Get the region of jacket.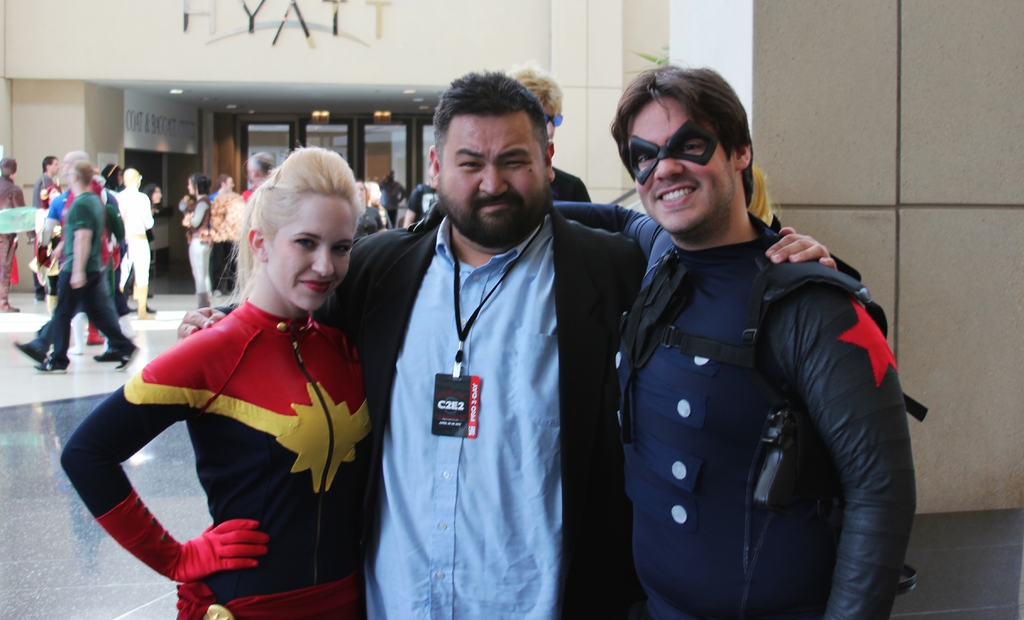
detection(552, 196, 927, 619).
